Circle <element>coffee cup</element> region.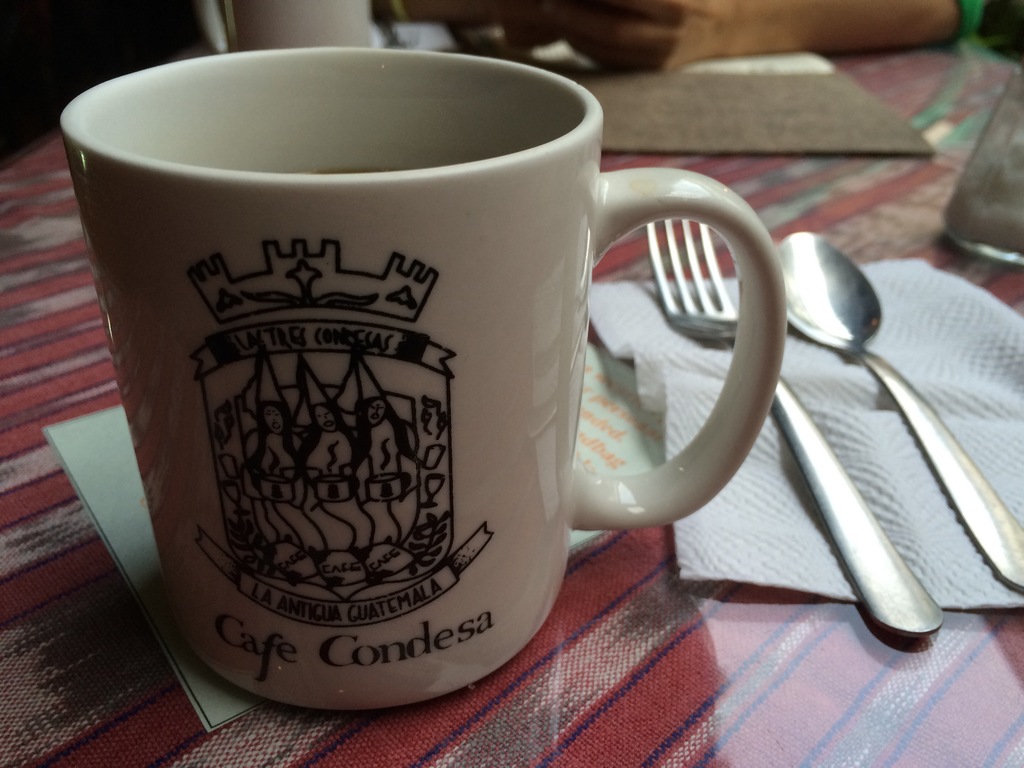
Region: select_region(59, 44, 789, 722).
